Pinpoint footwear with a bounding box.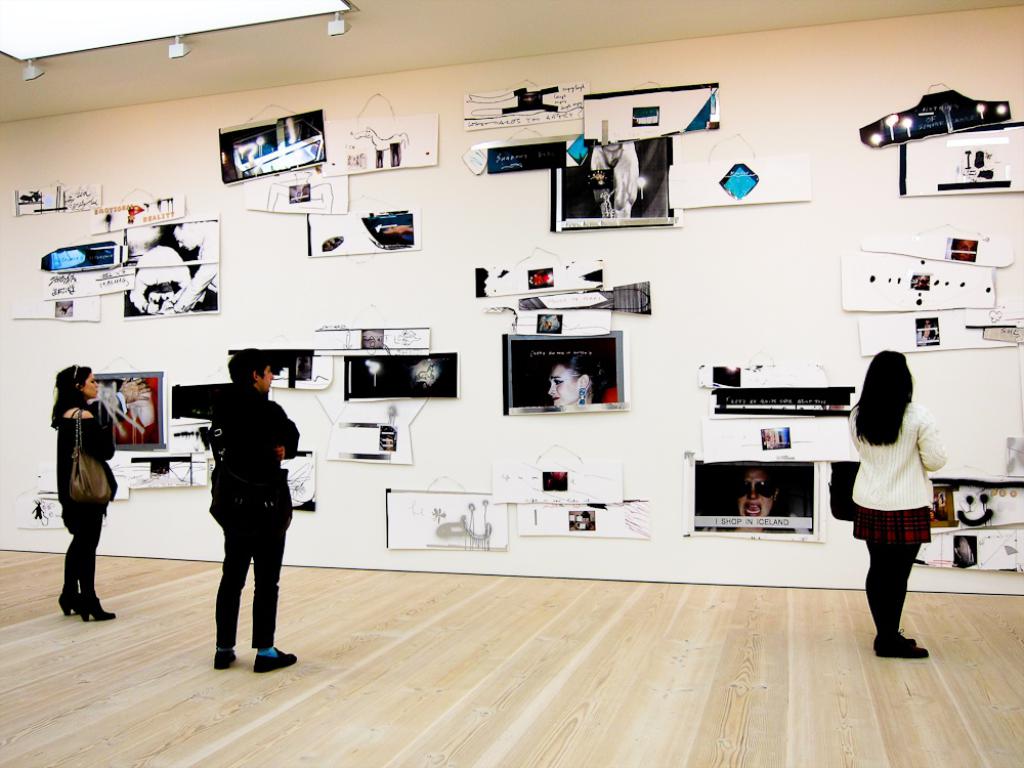
<region>211, 645, 238, 668</region>.
